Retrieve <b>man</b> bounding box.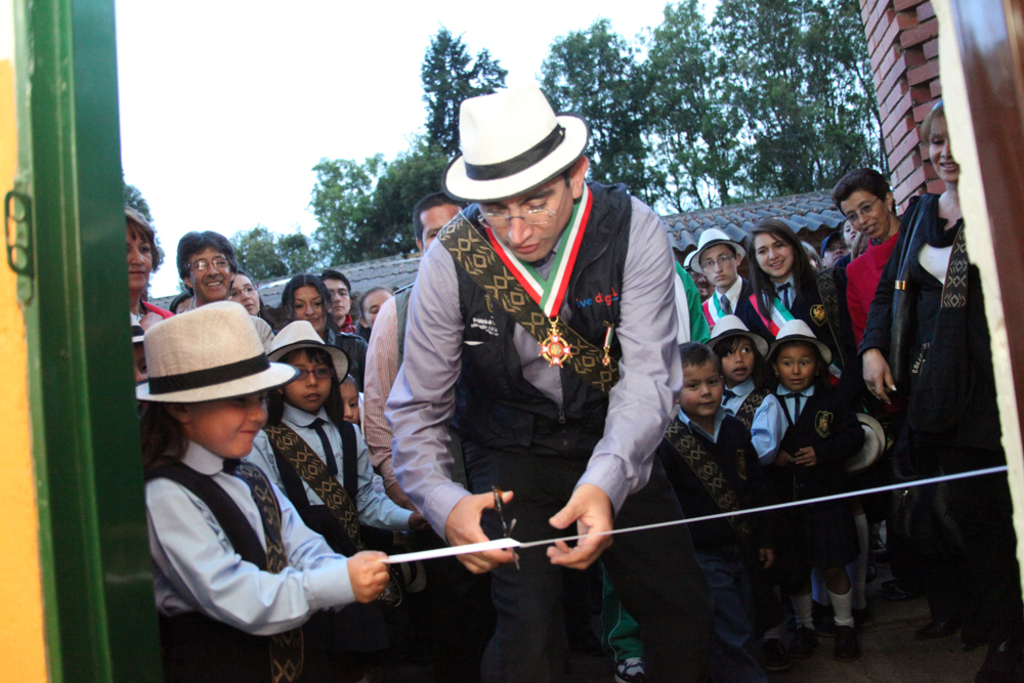
Bounding box: (360,196,472,517).
